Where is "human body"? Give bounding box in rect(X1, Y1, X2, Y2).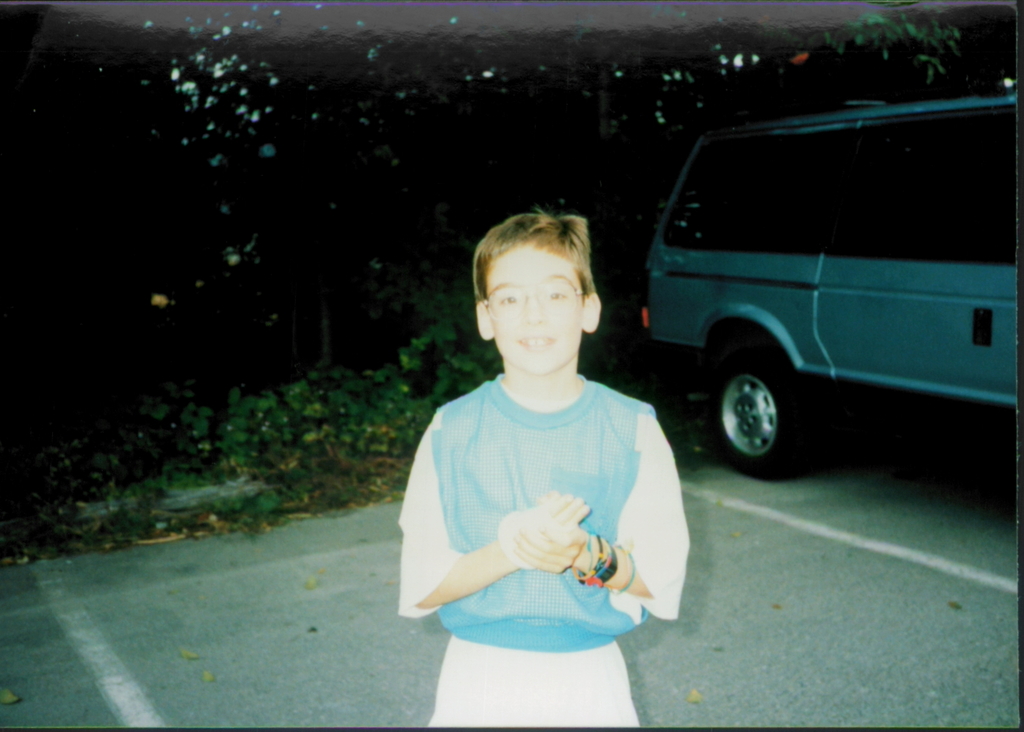
rect(402, 224, 705, 683).
